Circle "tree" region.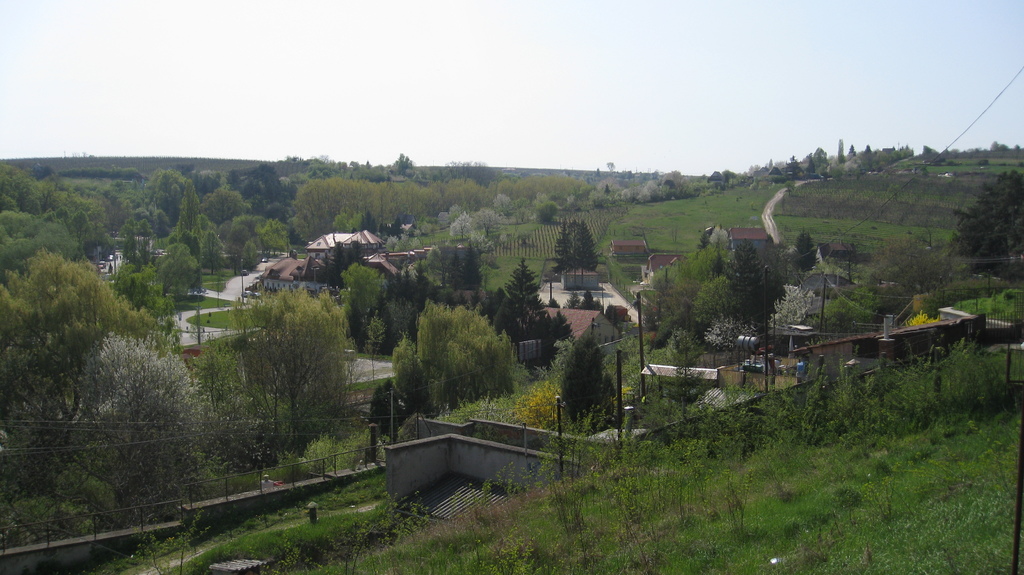
Region: rect(424, 241, 500, 314).
